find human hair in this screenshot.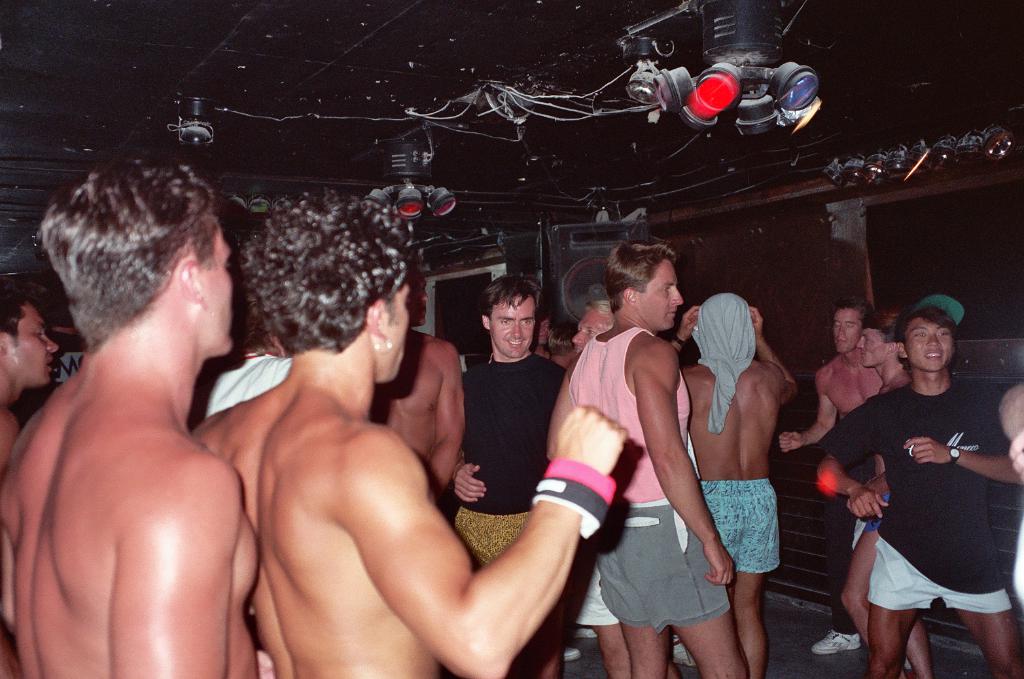
The bounding box for human hair is 588 299 614 327.
